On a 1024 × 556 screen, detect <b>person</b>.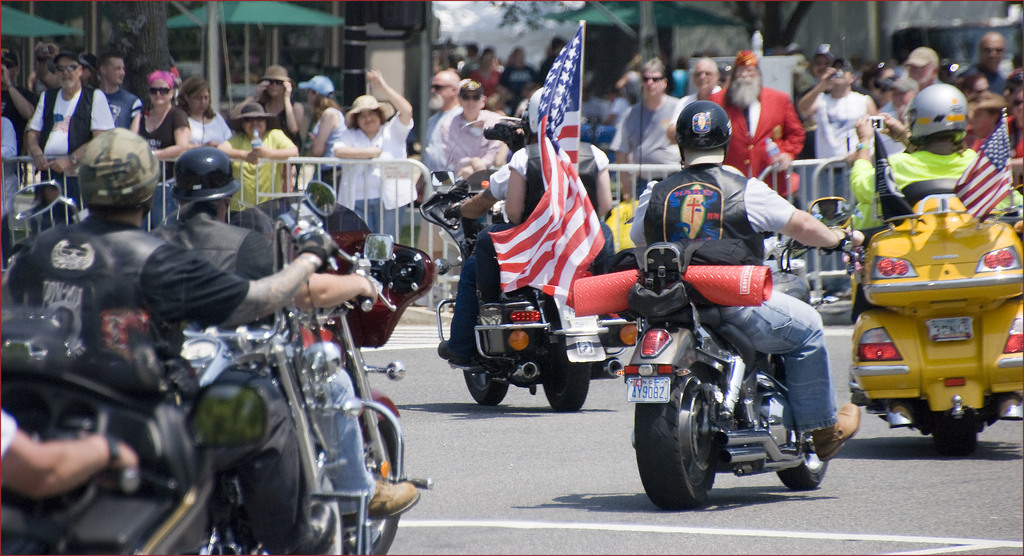
[left=434, top=82, right=519, bottom=197].
